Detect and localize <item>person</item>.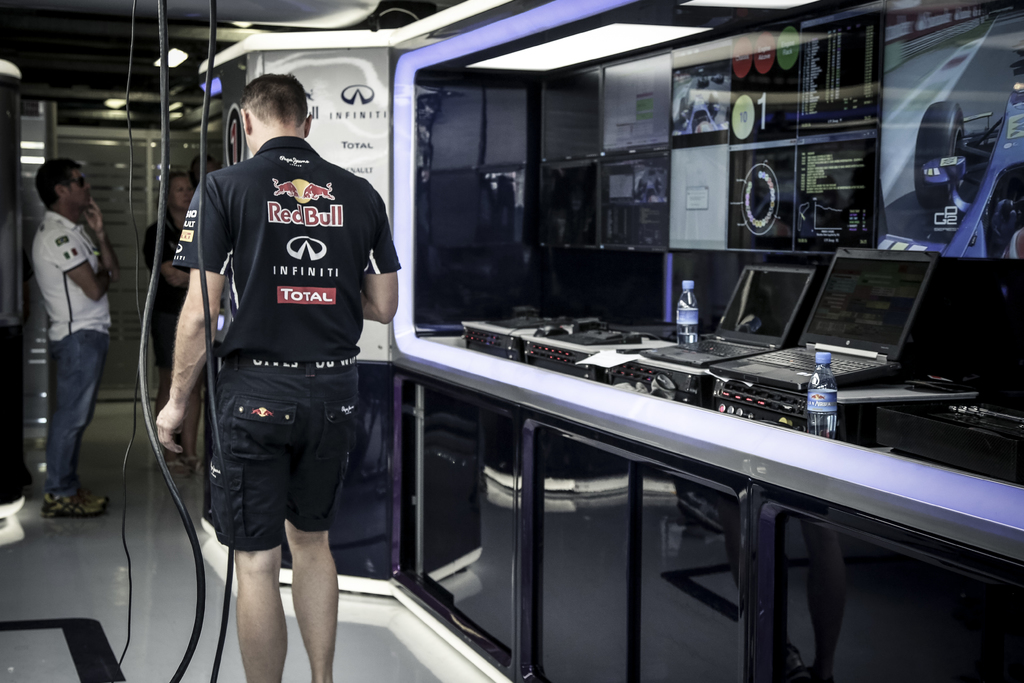
Localized at 31:156:111:516.
